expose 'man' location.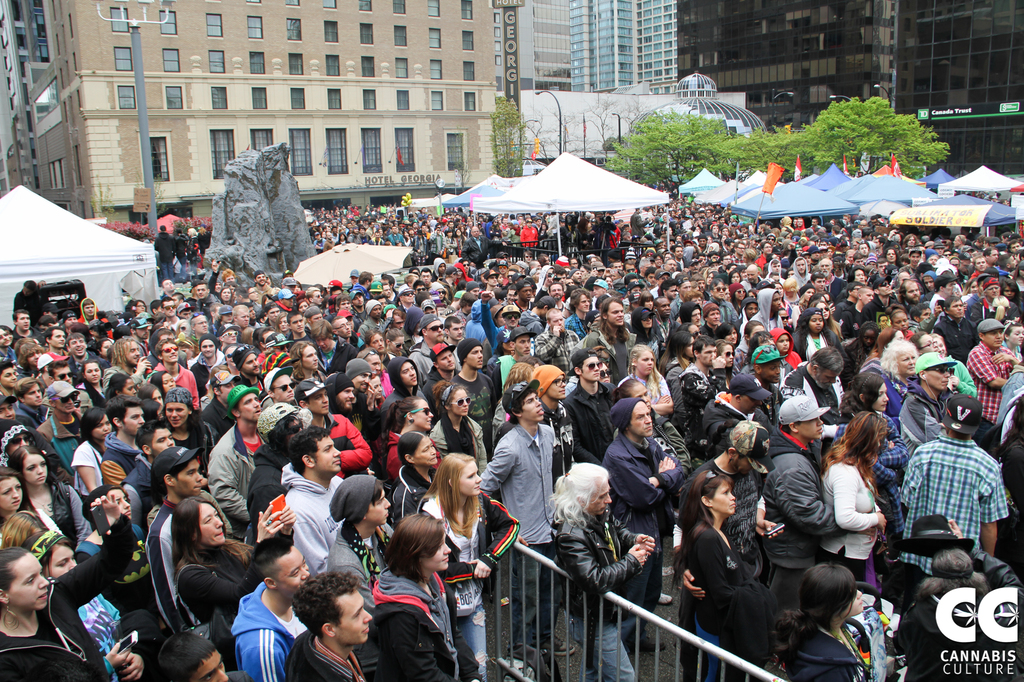
Exposed at bbox(815, 258, 828, 279).
